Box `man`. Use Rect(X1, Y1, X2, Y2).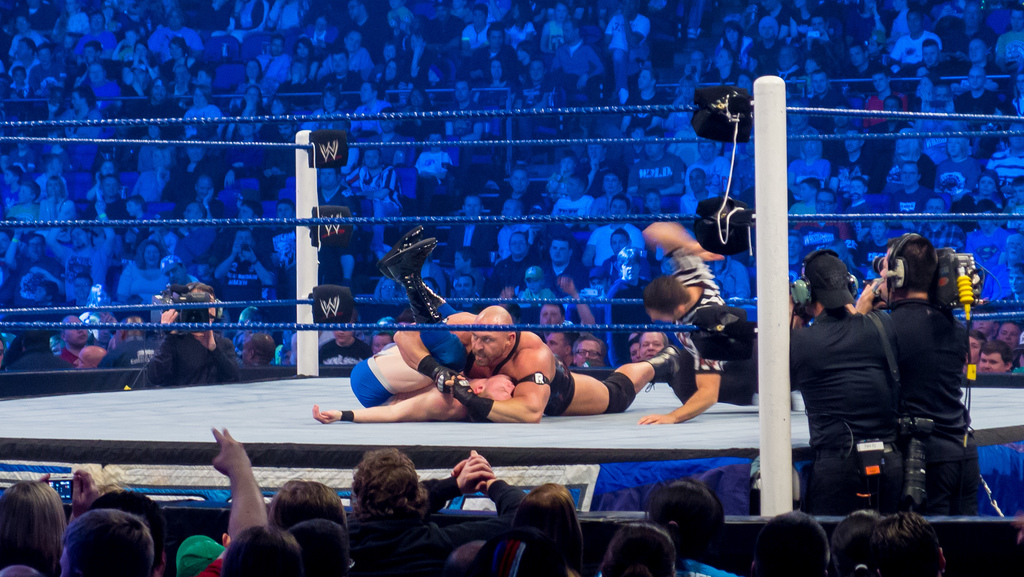
Rect(392, 304, 697, 421).
